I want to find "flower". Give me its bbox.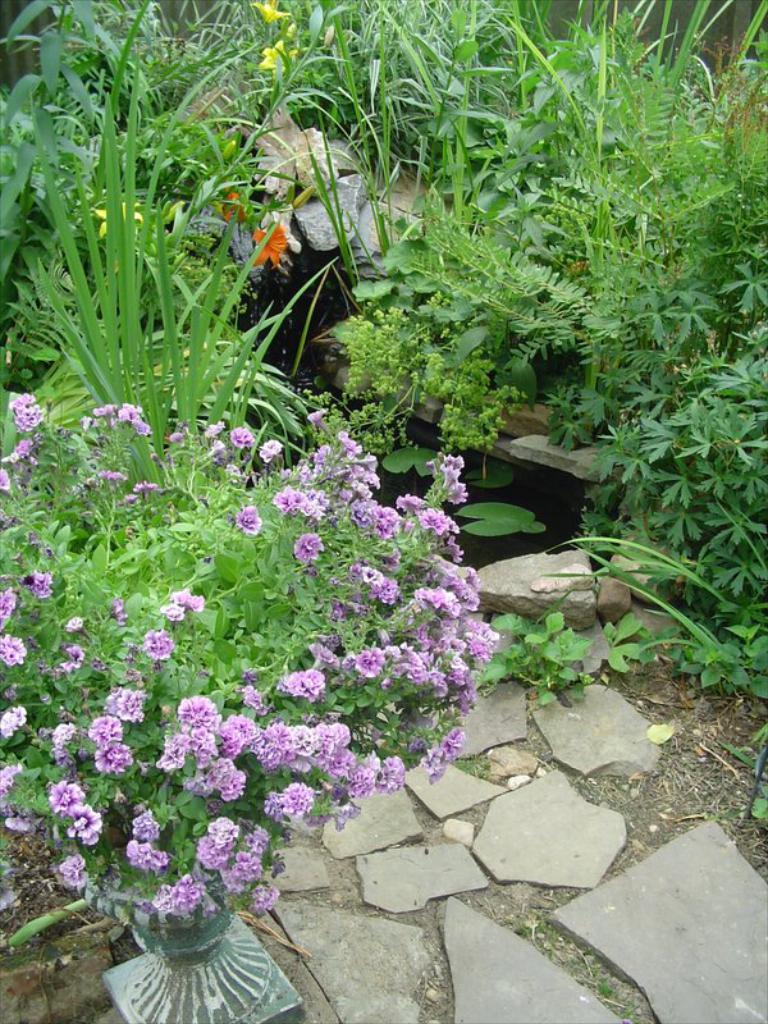
bbox=(221, 419, 256, 454).
